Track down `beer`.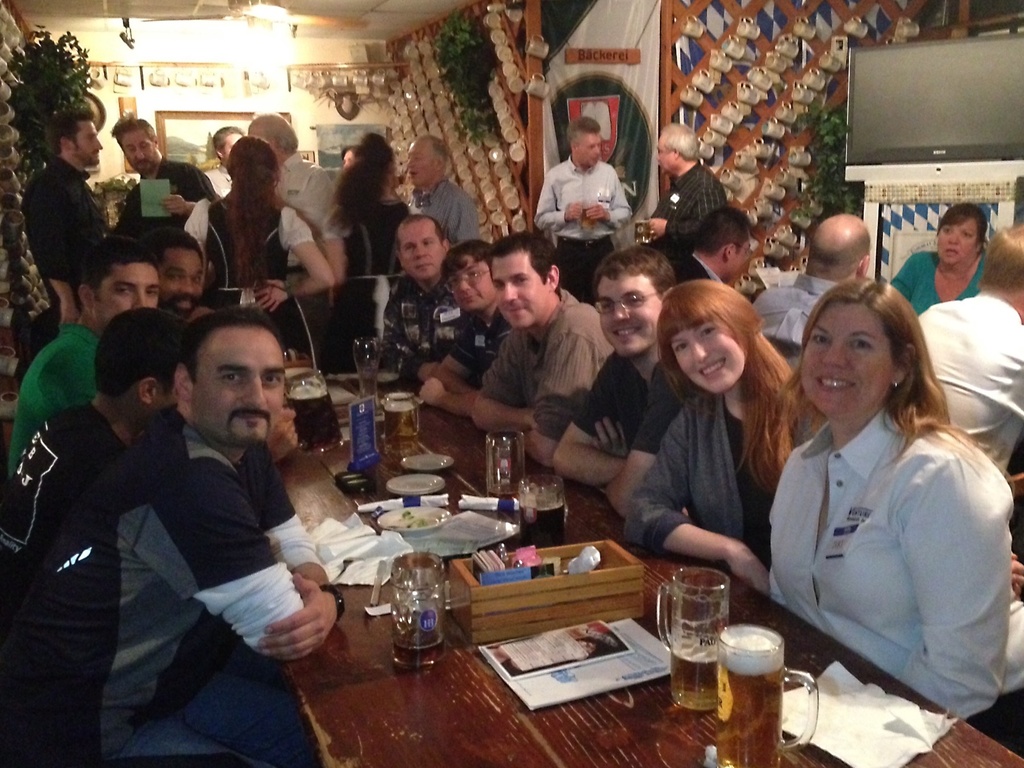
Tracked to region(714, 620, 828, 767).
